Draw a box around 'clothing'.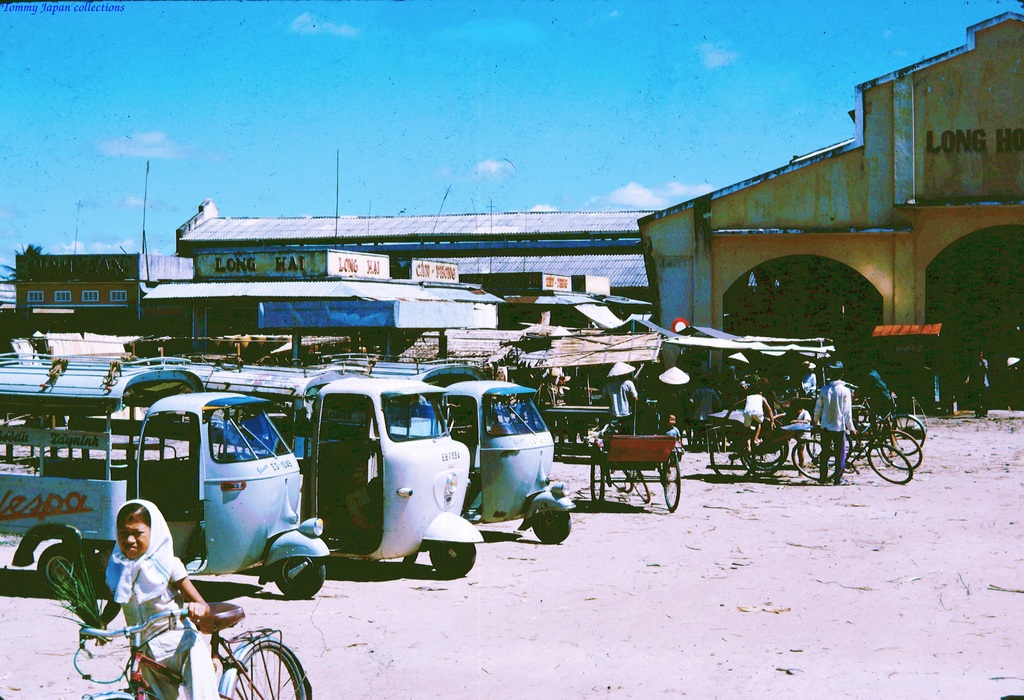
bbox=[609, 383, 641, 447].
